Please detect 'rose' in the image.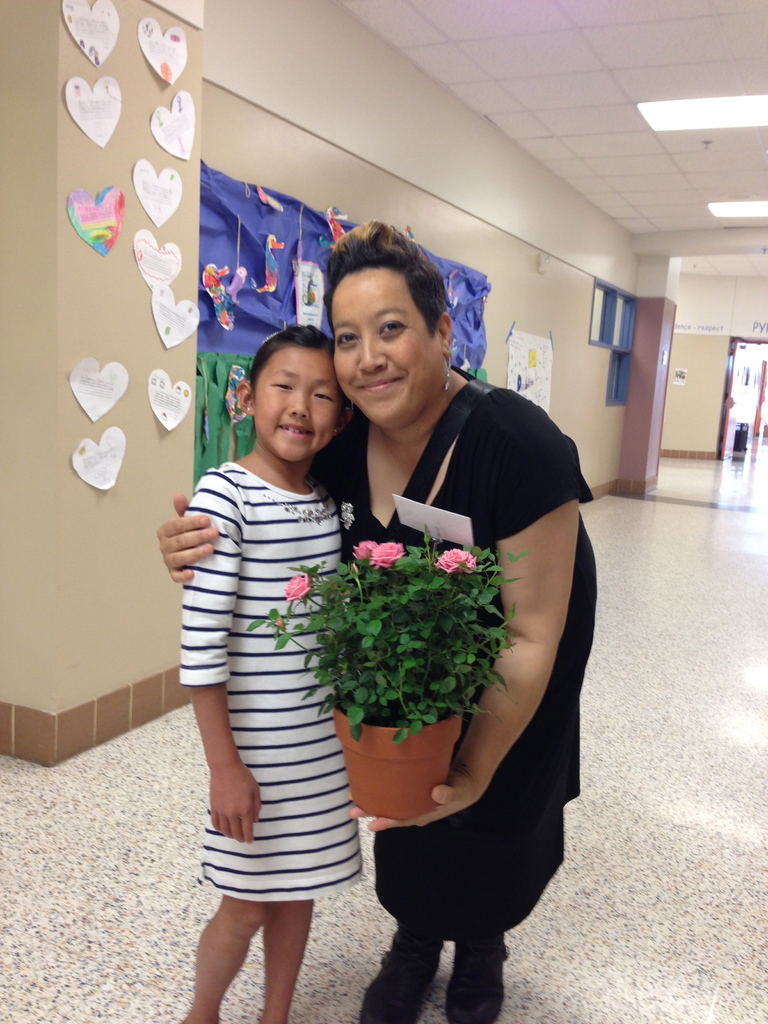
433/548/480/575.
